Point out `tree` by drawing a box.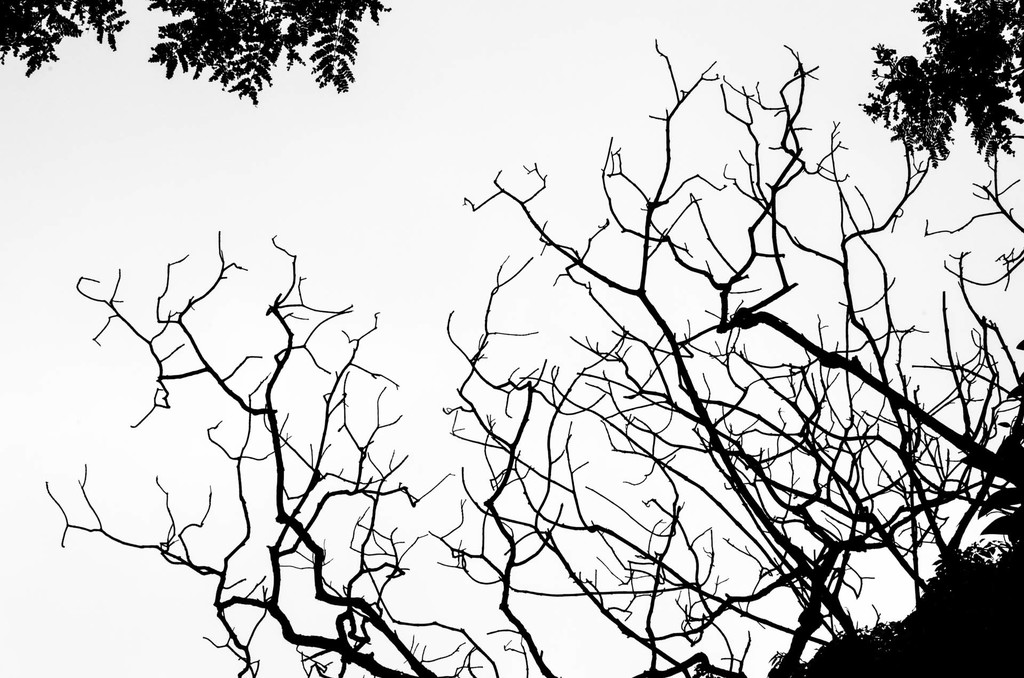
0:0:383:109.
